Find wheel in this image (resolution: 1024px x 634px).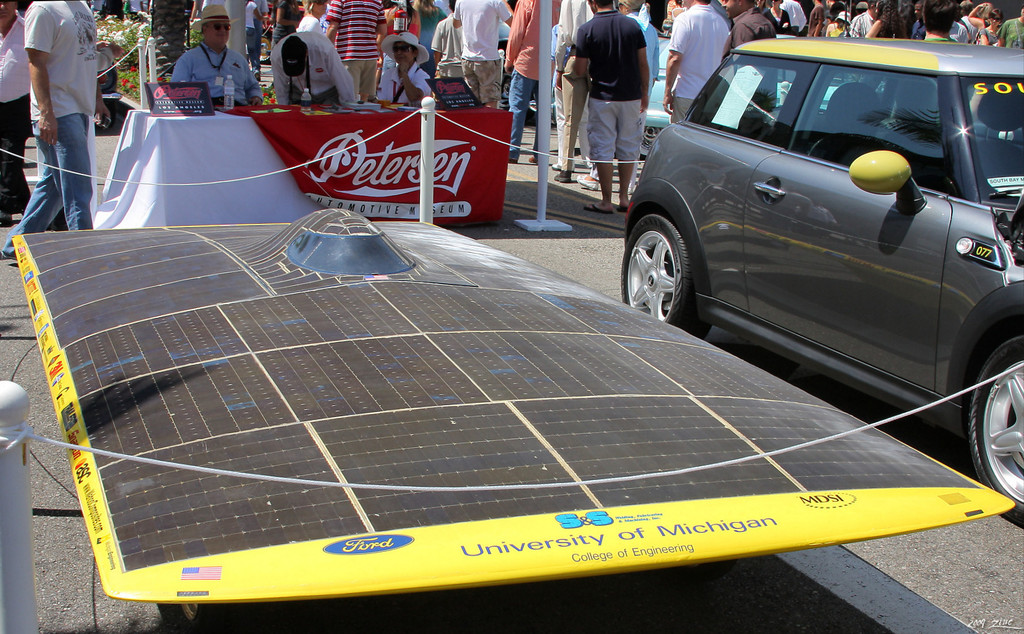
Rect(619, 219, 710, 335).
